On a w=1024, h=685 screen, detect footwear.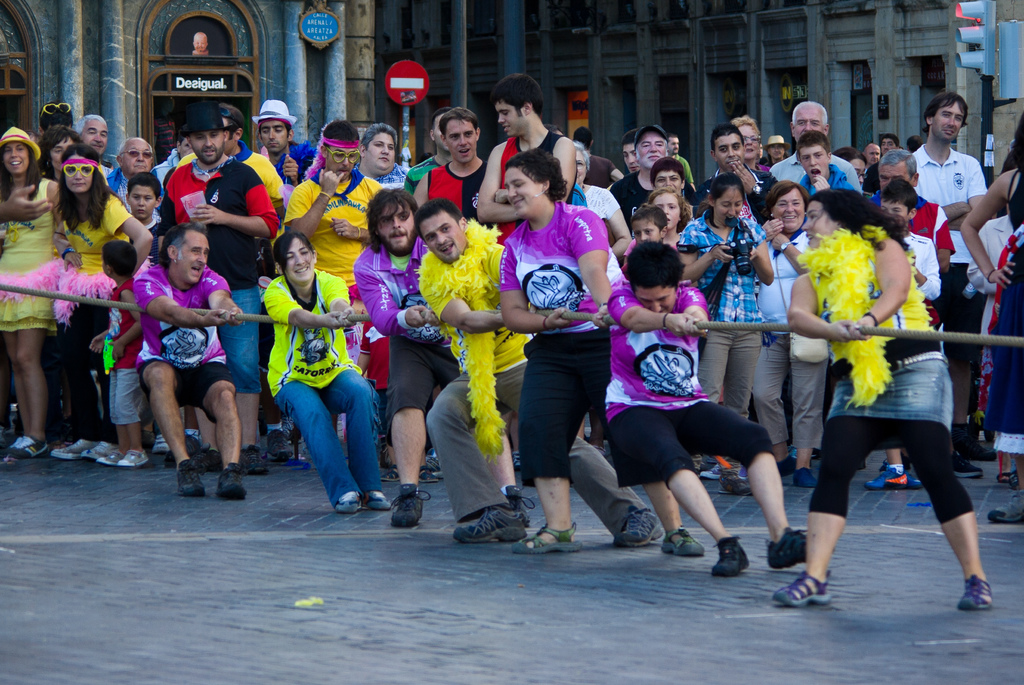
bbox=(701, 461, 724, 478).
